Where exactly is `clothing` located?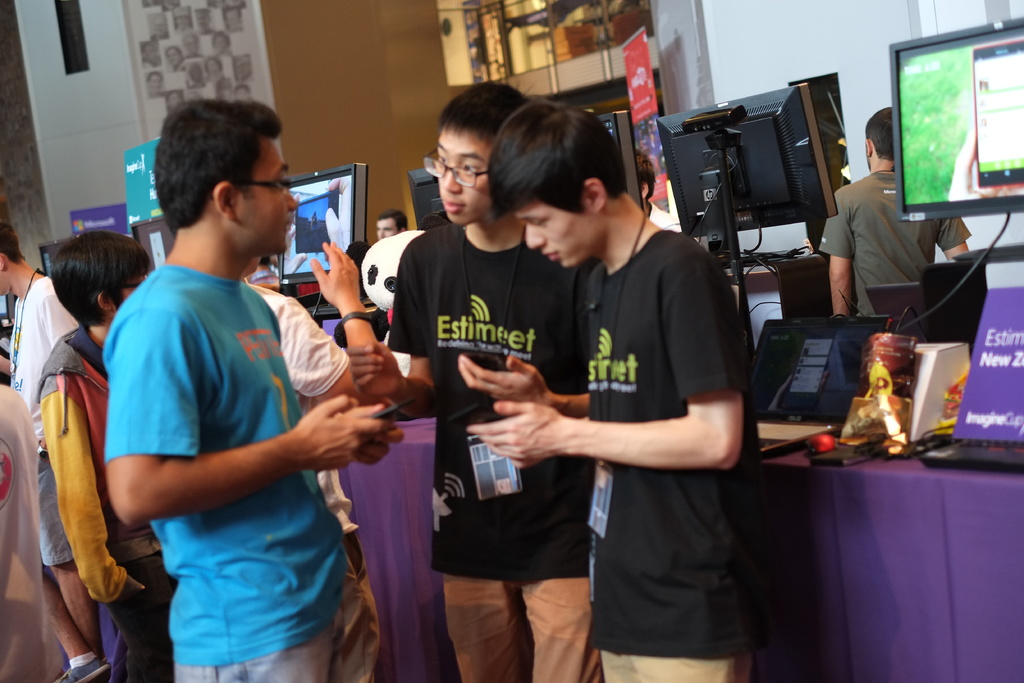
Its bounding box is locate(6, 274, 76, 566).
